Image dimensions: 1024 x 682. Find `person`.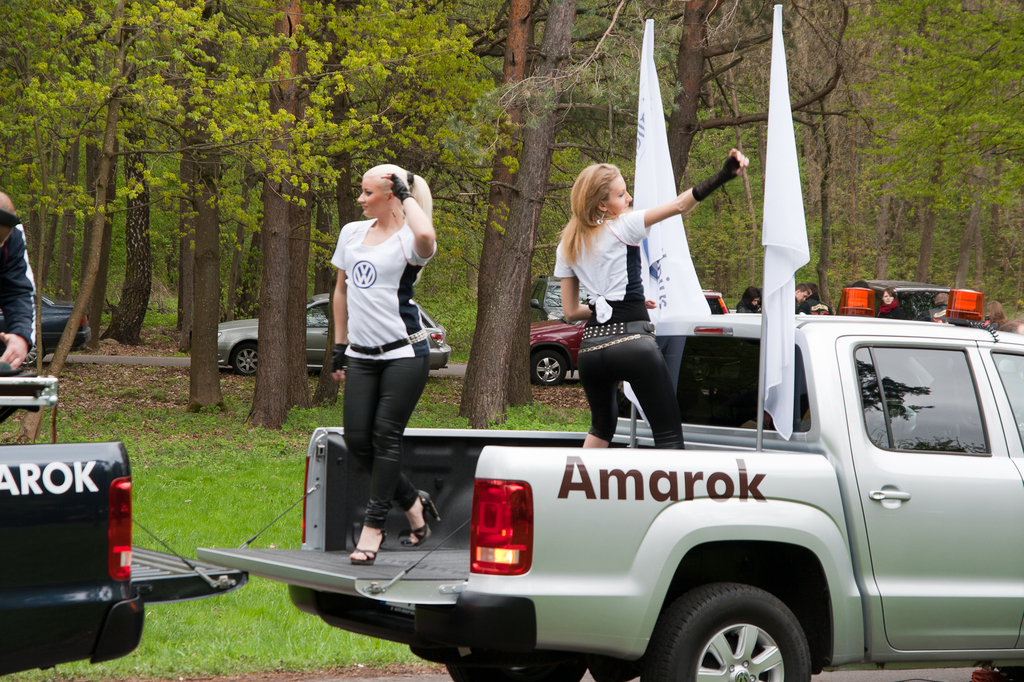
<box>794,285,824,313</box>.
